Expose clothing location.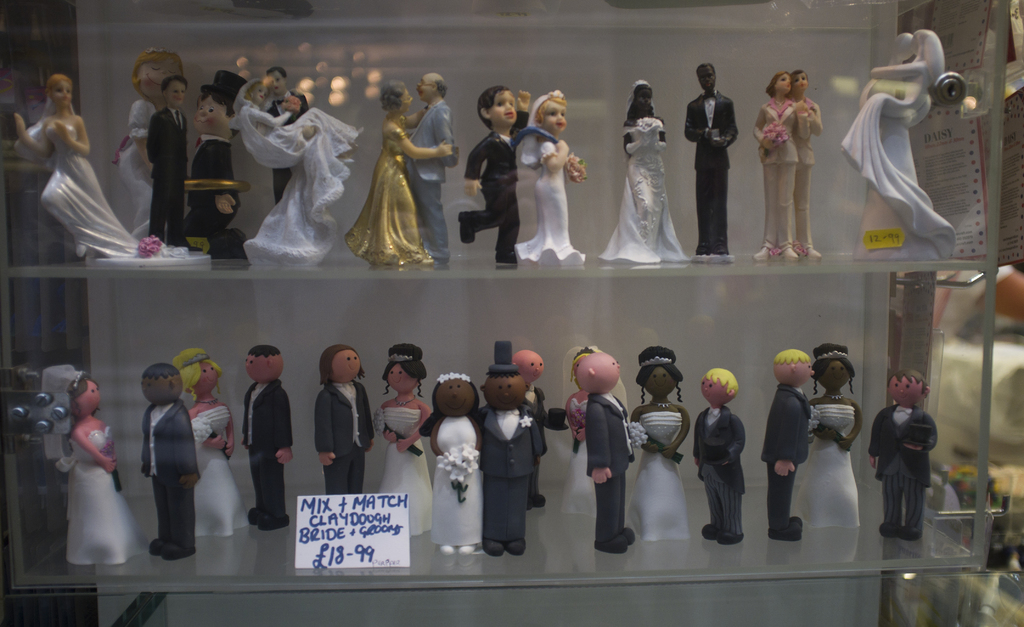
Exposed at <region>515, 127, 586, 259</region>.
